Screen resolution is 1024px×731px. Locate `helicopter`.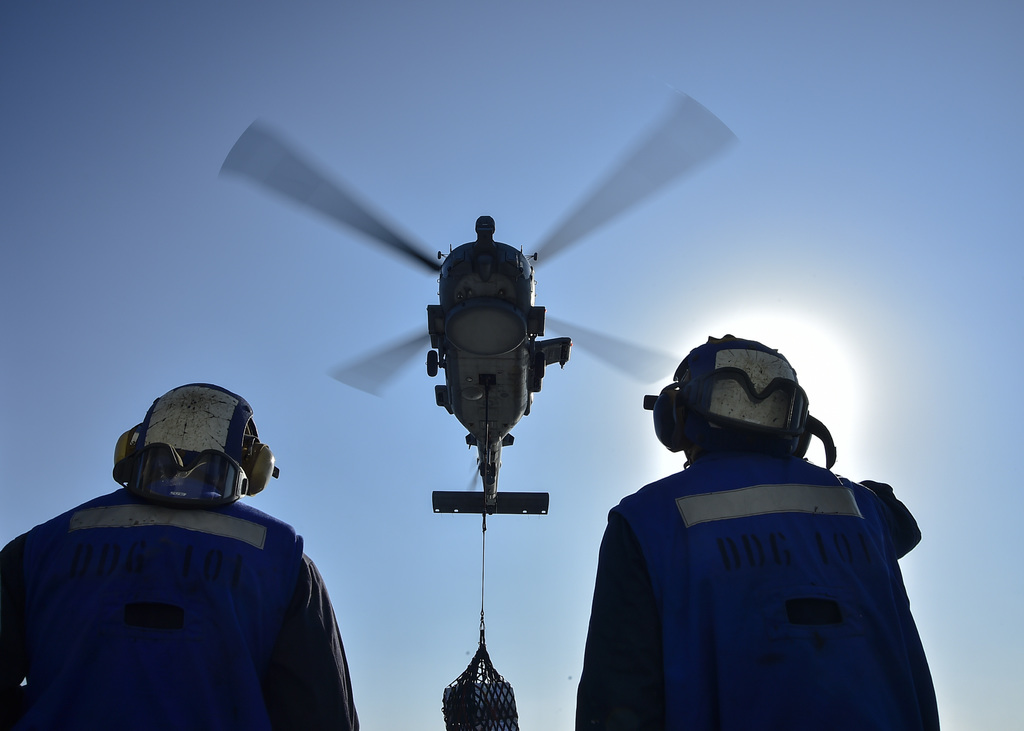
pyautogui.locateOnScreen(230, 126, 639, 513).
